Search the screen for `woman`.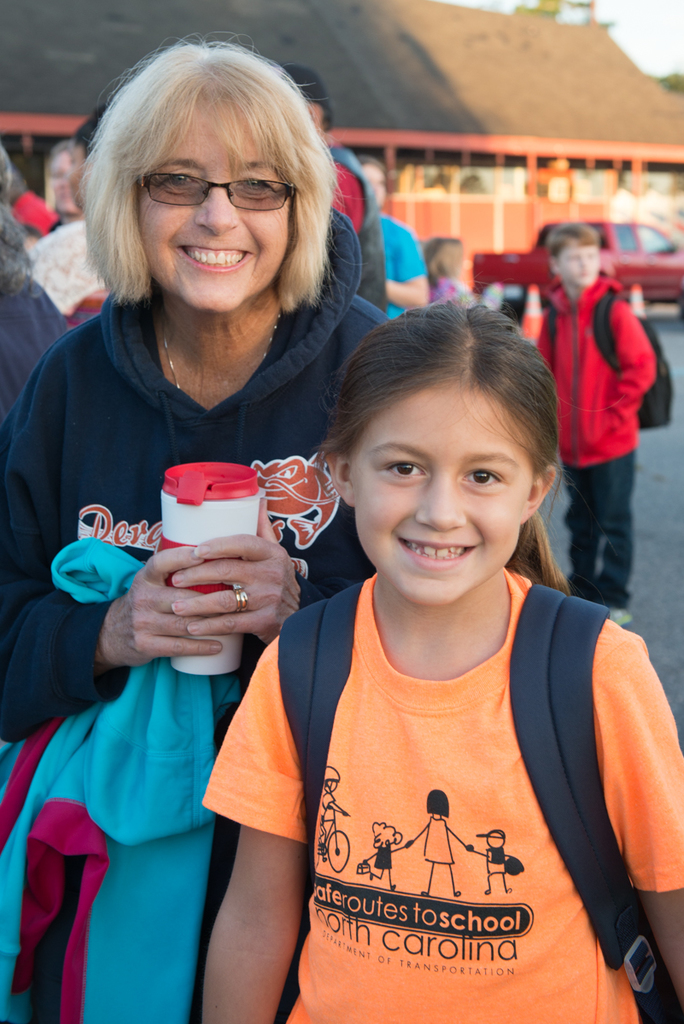
Found at x1=38, y1=136, x2=68, y2=241.
